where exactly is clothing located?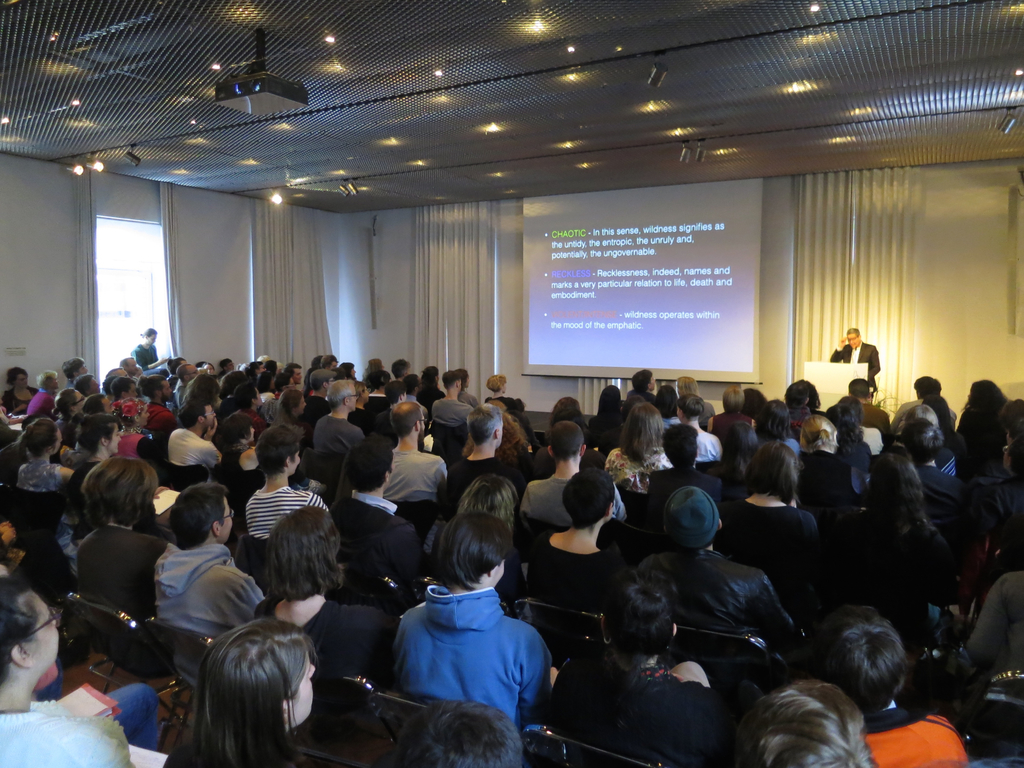
Its bounding box is <box>893,397,921,432</box>.
